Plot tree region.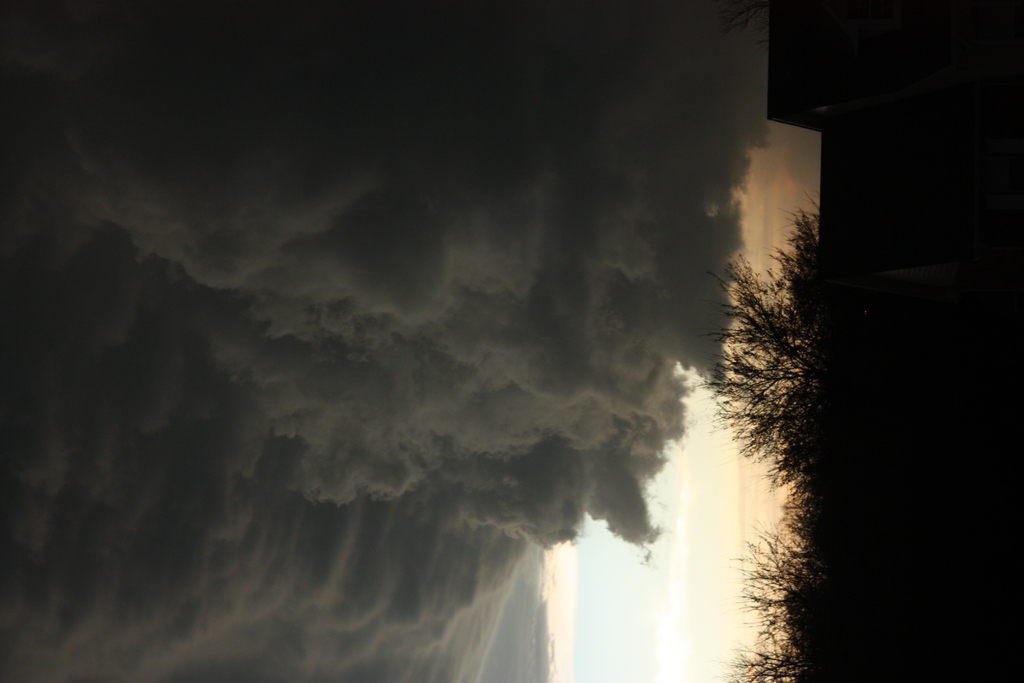
Plotted at left=784, top=482, right=872, bottom=562.
